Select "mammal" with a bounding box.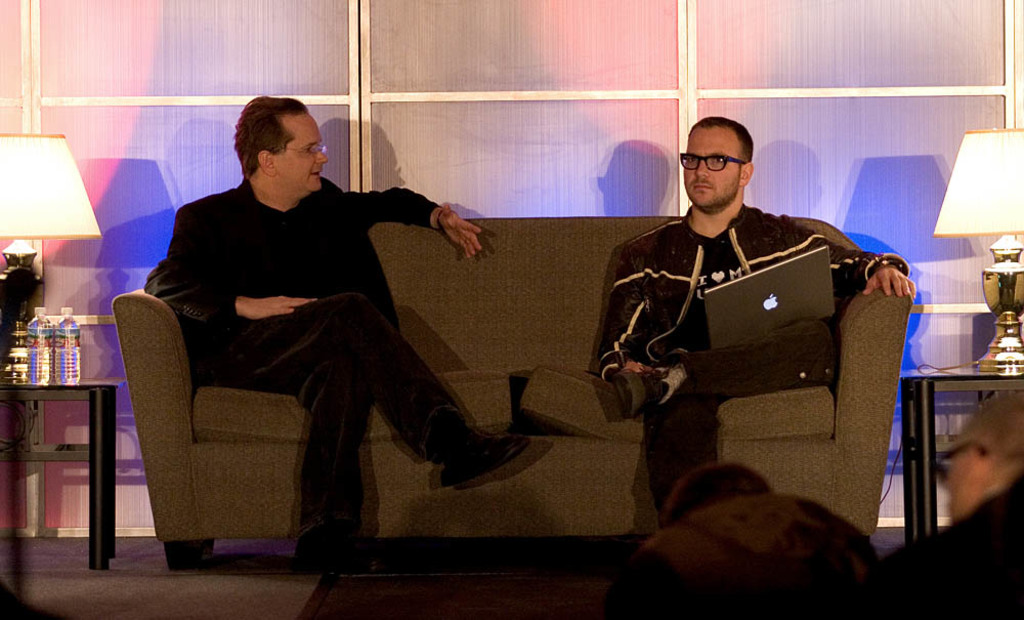
{"x1": 882, "y1": 386, "x2": 1023, "y2": 619}.
